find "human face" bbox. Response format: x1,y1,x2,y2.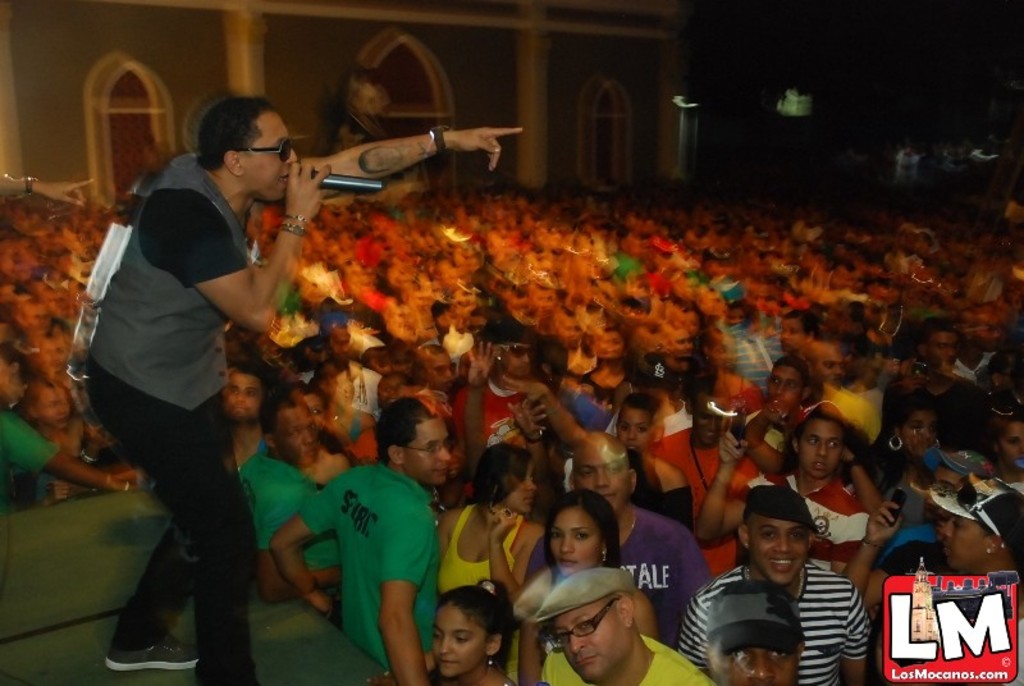
692,393,721,442.
